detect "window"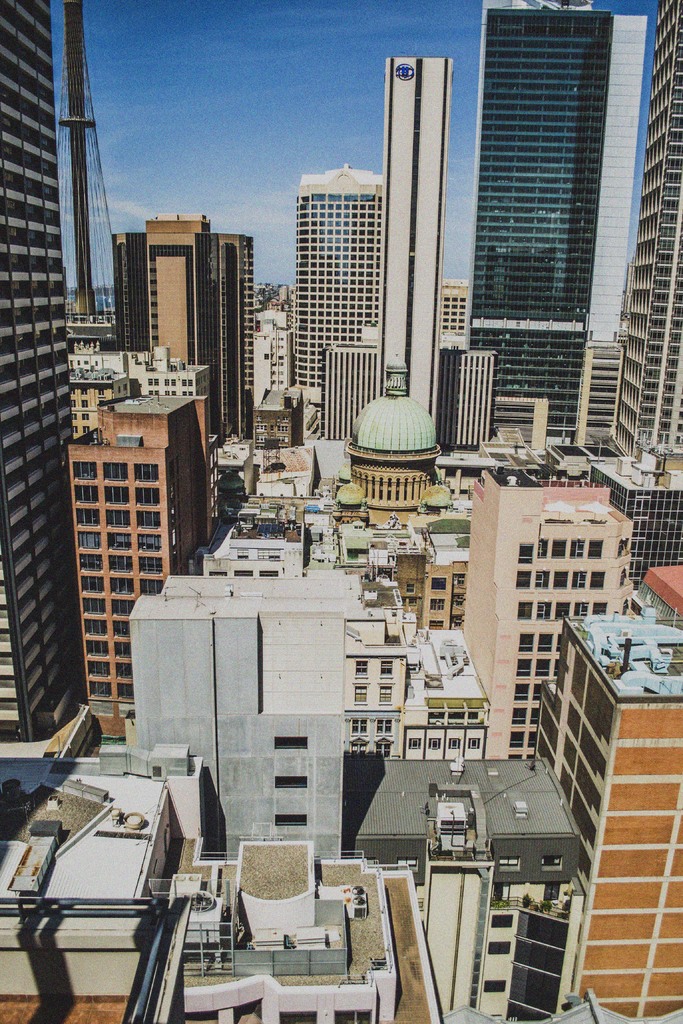
[74,487,97,502]
